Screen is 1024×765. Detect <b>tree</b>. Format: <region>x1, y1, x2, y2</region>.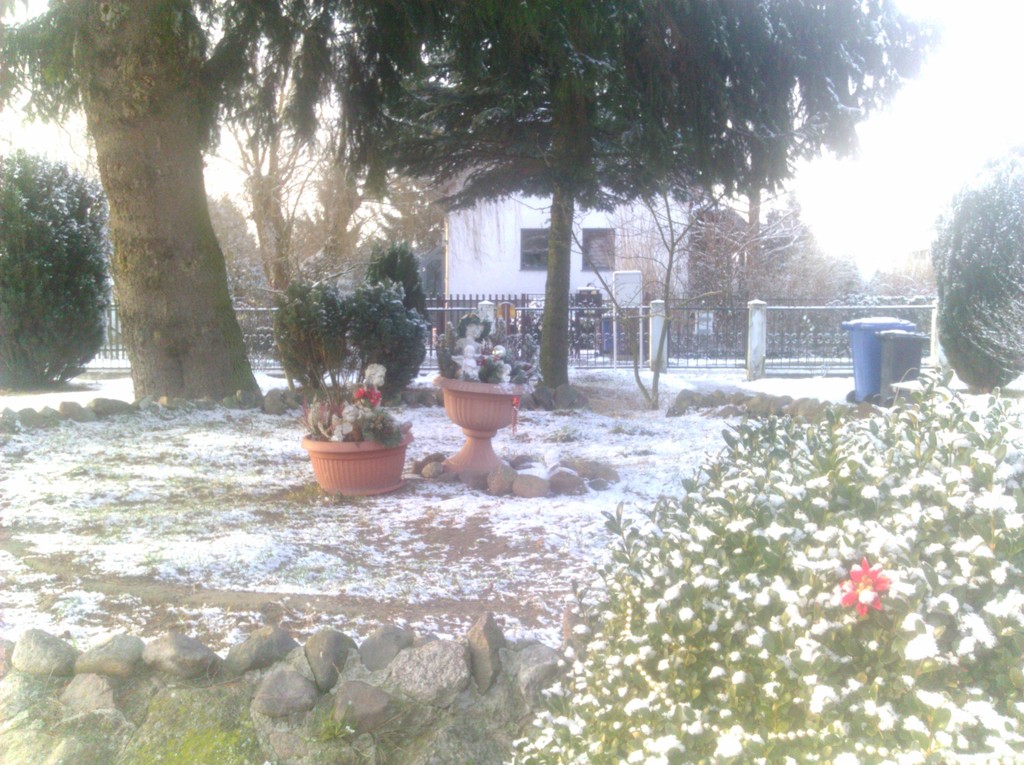
<region>376, 249, 427, 326</region>.
